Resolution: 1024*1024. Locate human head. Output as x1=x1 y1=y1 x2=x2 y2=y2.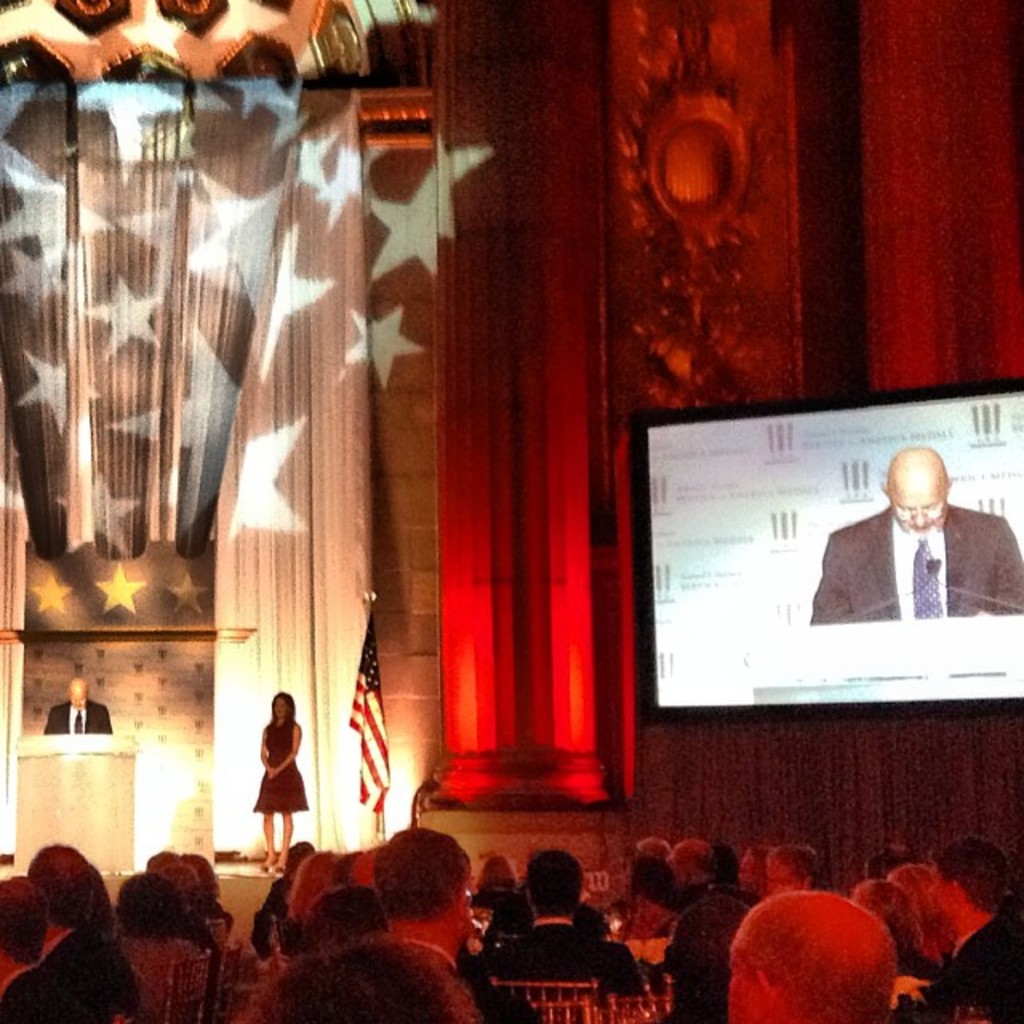
x1=0 y1=875 x2=46 y2=966.
